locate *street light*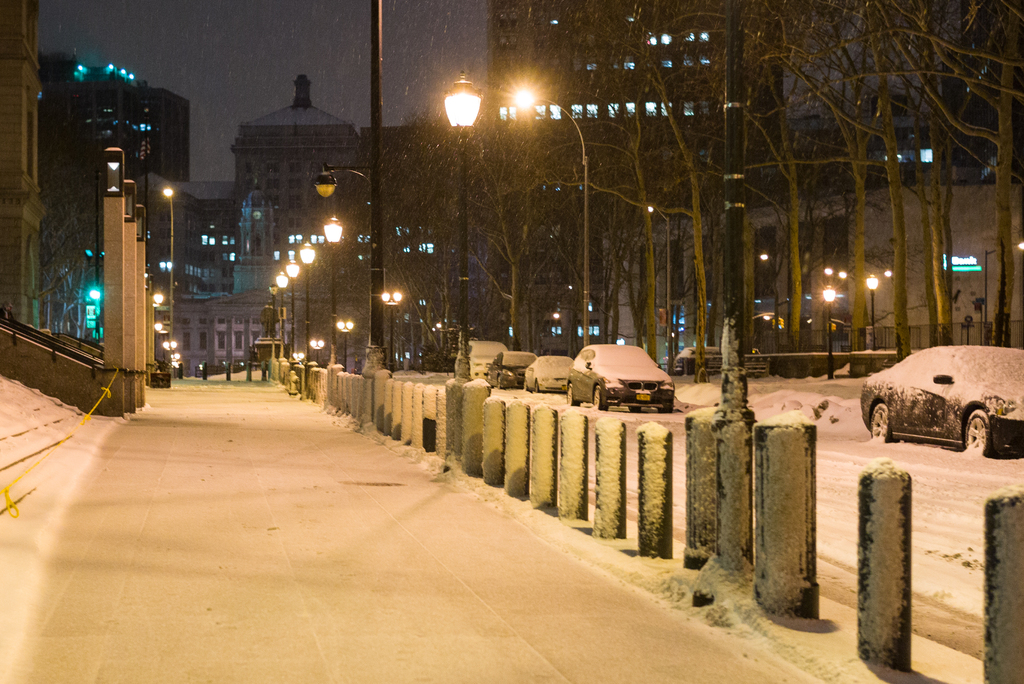
{"left": 440, "top": 72, "right": 598, "bottom": 410}
